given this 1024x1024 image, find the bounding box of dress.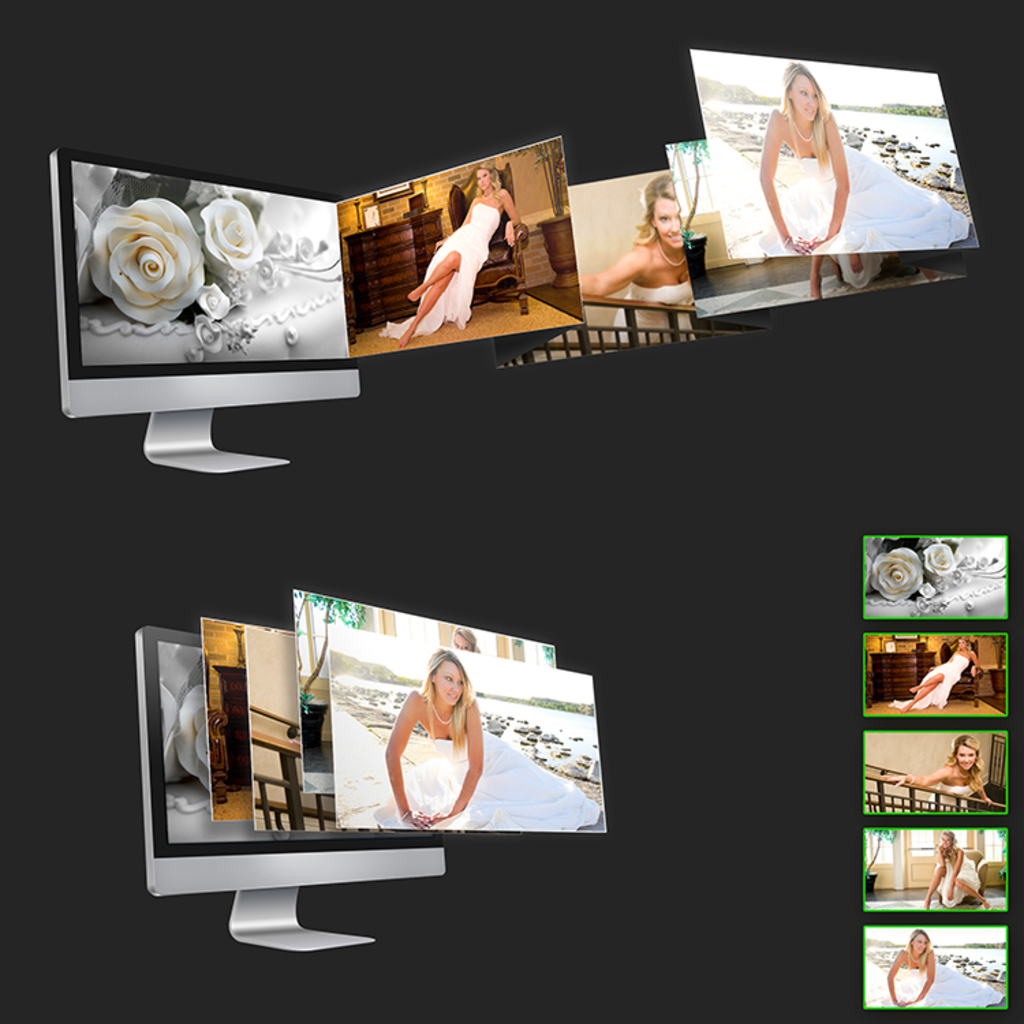
l=335, t=713, r=598, b=831.
